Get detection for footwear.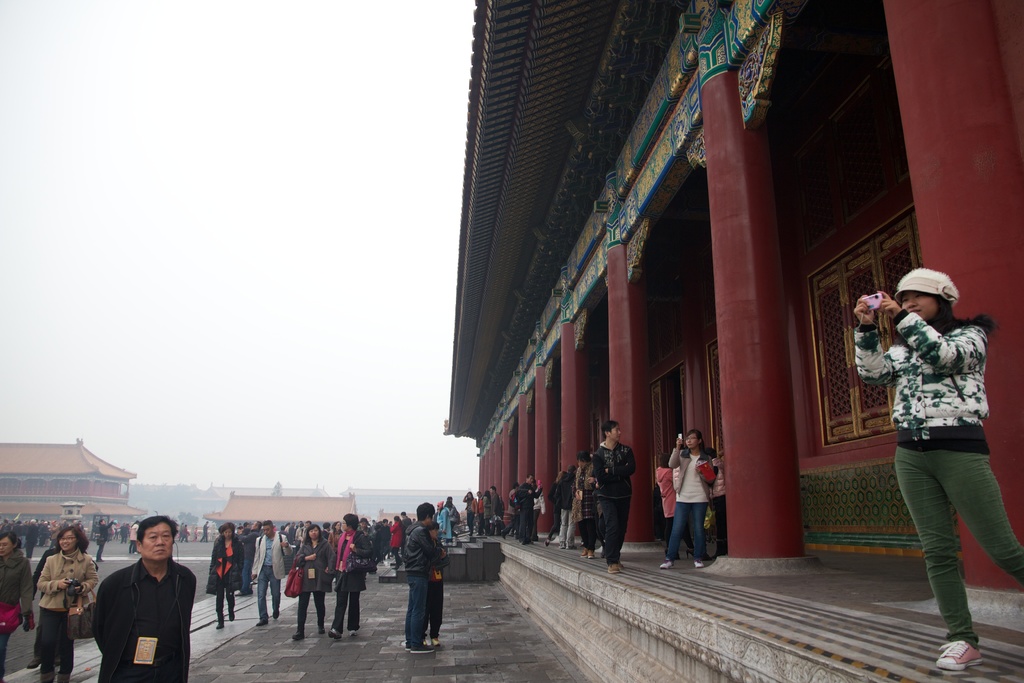
Detection: <region>607, 559, 617, 573</region>.
